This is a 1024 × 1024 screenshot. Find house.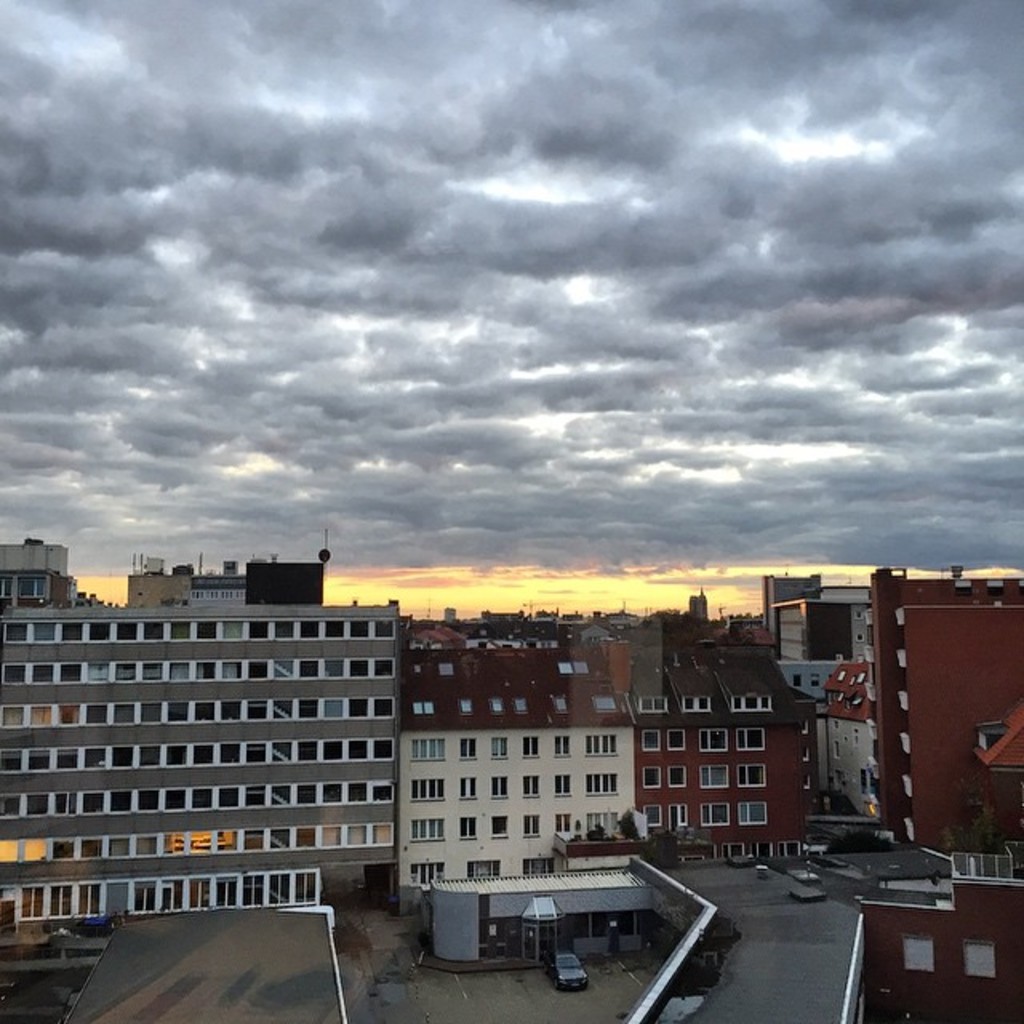
Bounding box: {"left": 627, "top": 648, "right": 818, "bottom": 861}.
